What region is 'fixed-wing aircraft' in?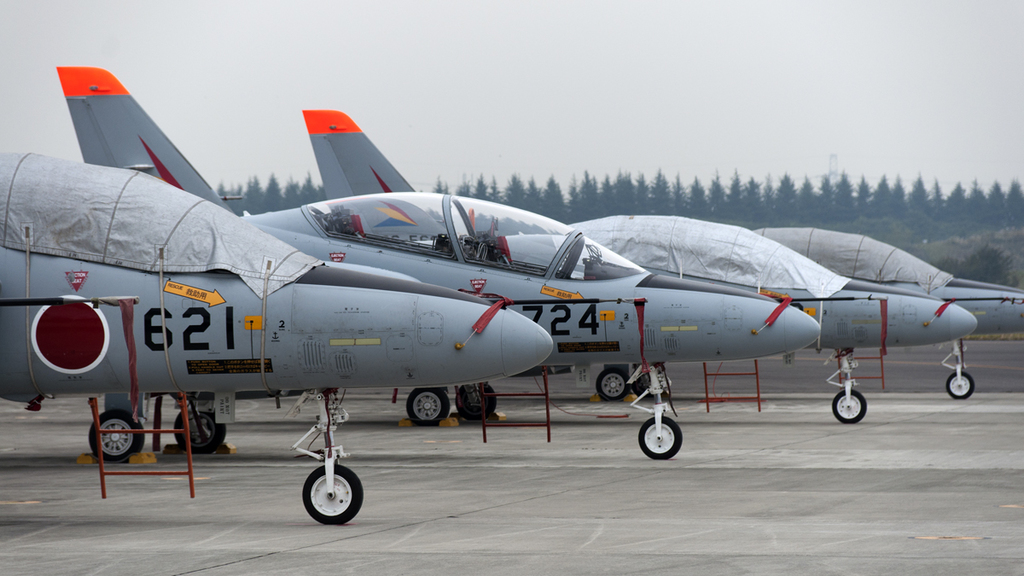
[751,223,1023,399].
